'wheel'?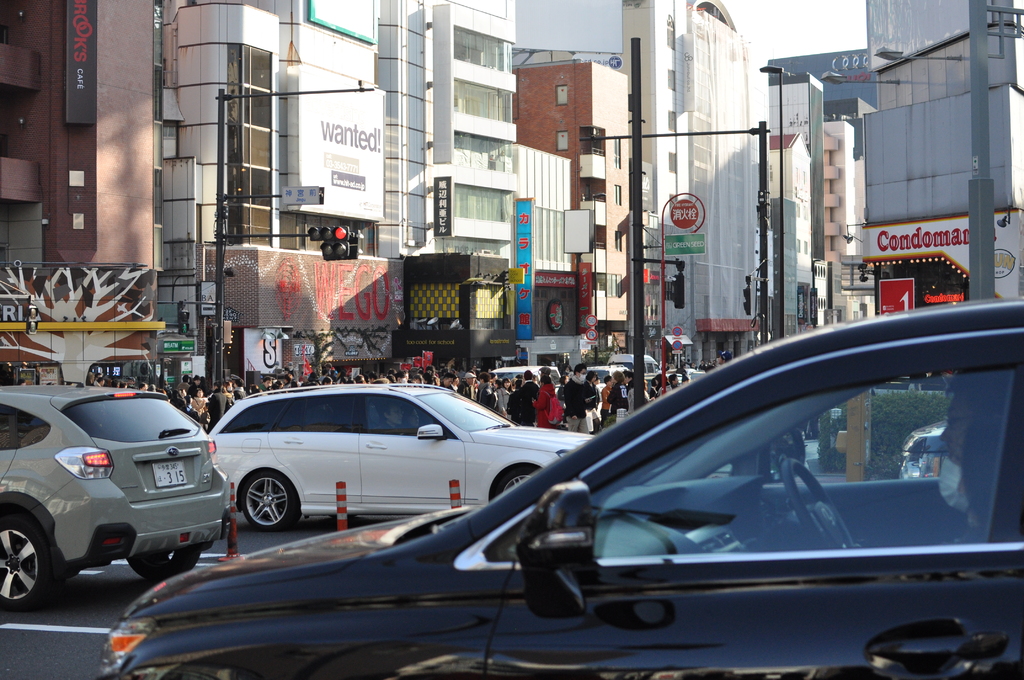
(129,546,198,583)
